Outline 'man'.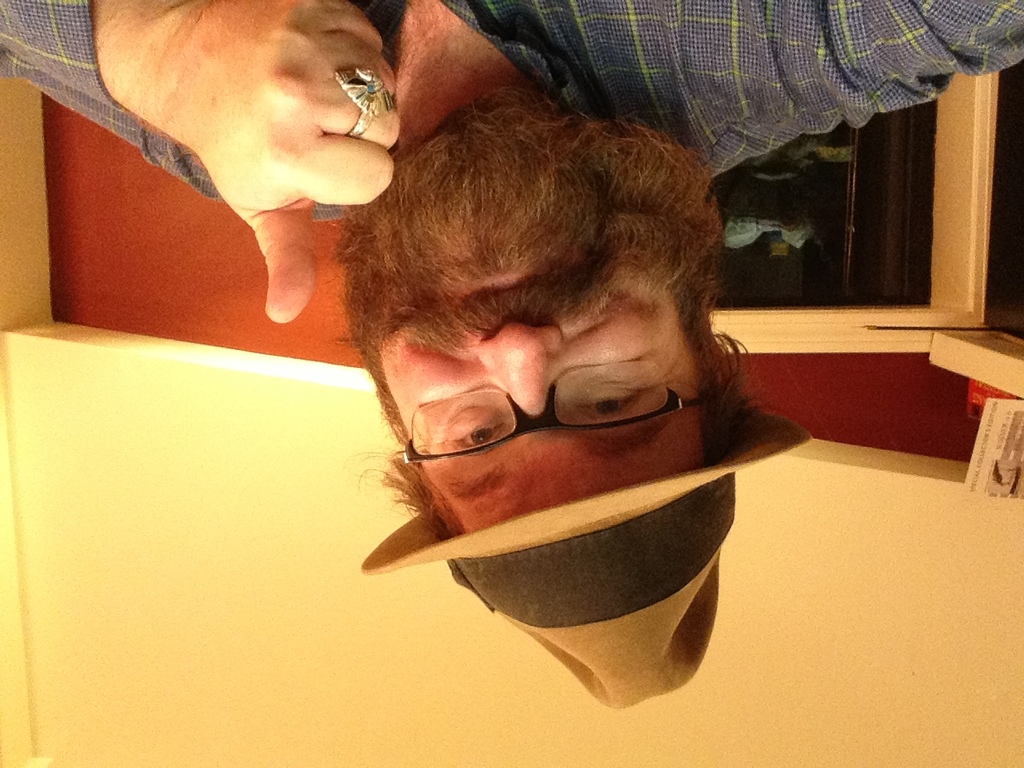
Outline: pyautogui.locateOnScreen(47, 35, 934, 681).
